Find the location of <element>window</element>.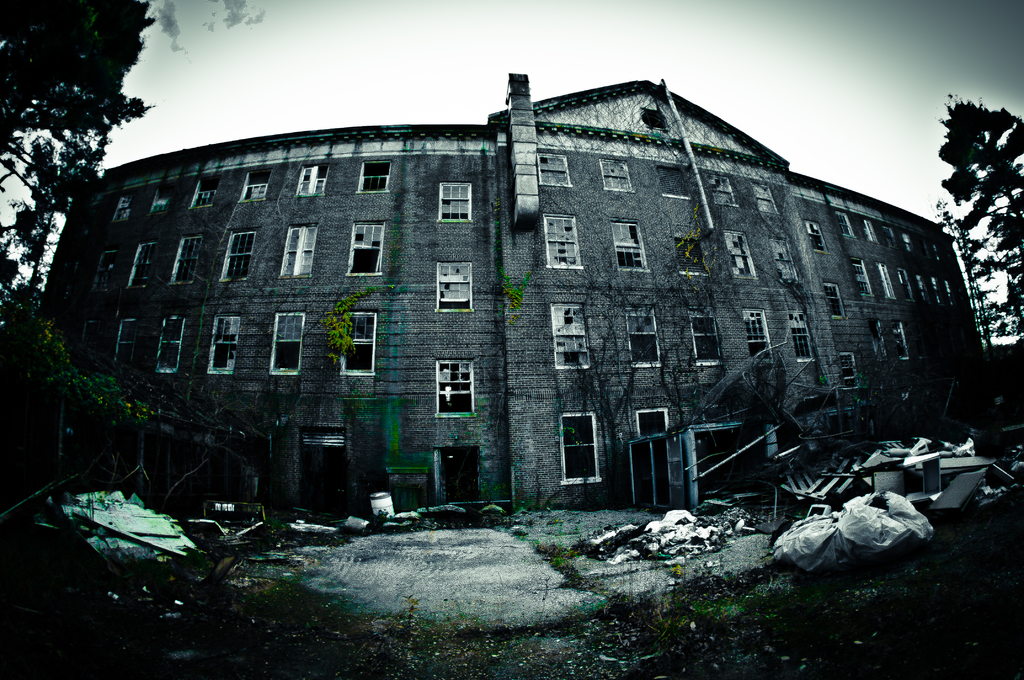
Location: l=837, t=352, r=859, b=388.
